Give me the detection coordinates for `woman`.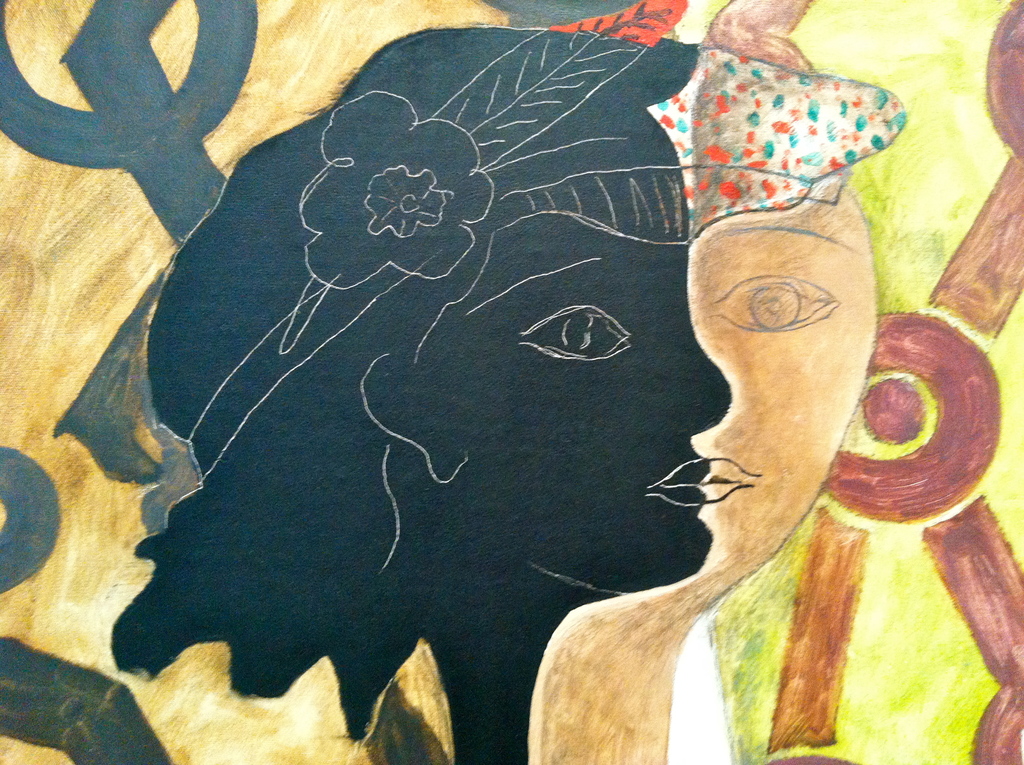
locate(113, 22, 732, 764).
